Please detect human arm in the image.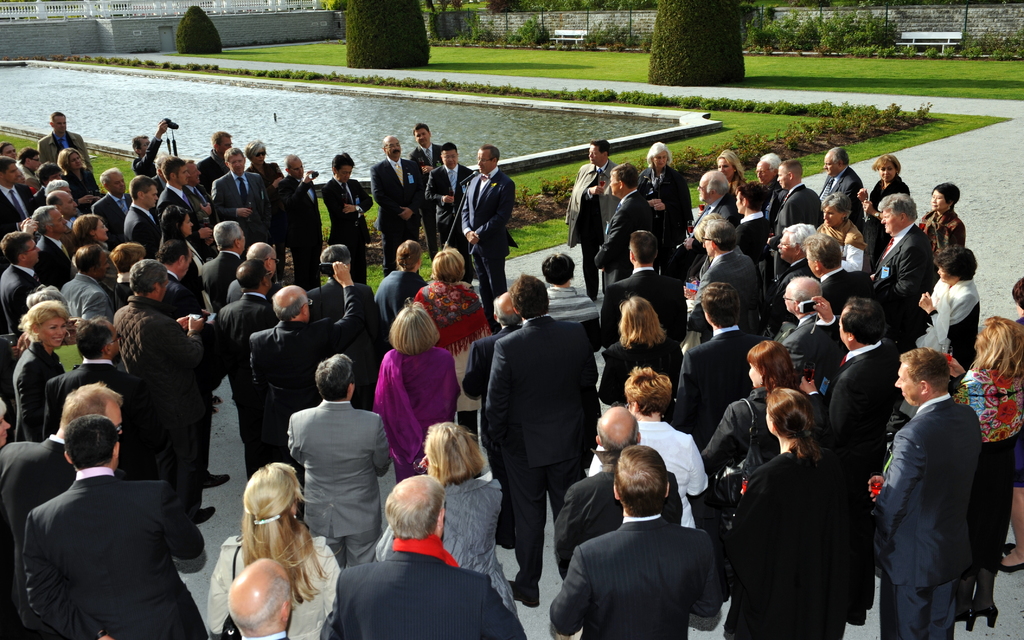
{"x1": 596, "y1": 288, "x2": 627, "y2": 346}.
